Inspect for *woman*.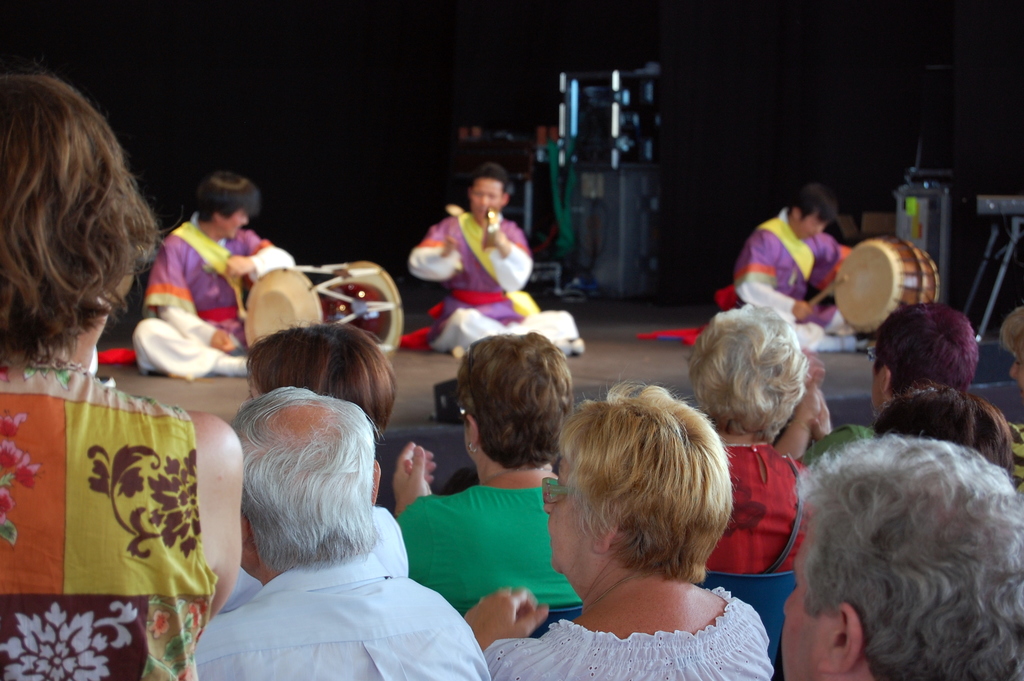
Inspection: crop(467, 377, 775, 680).
